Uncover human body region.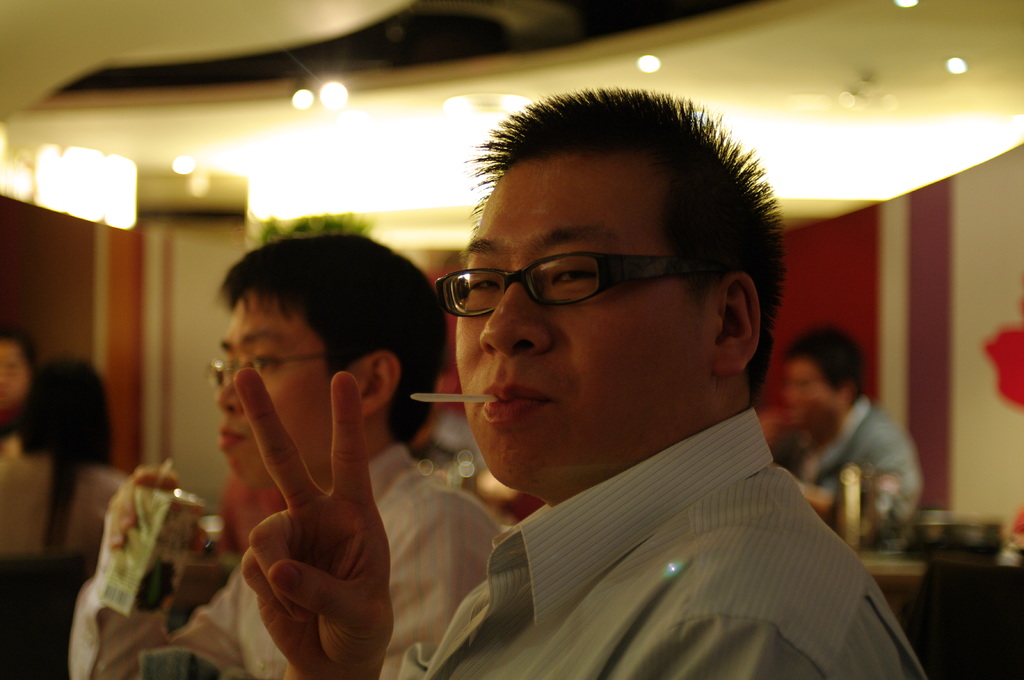
Uncovered: pyautogui.locateOnScreen(124, 448, 508, 679).
